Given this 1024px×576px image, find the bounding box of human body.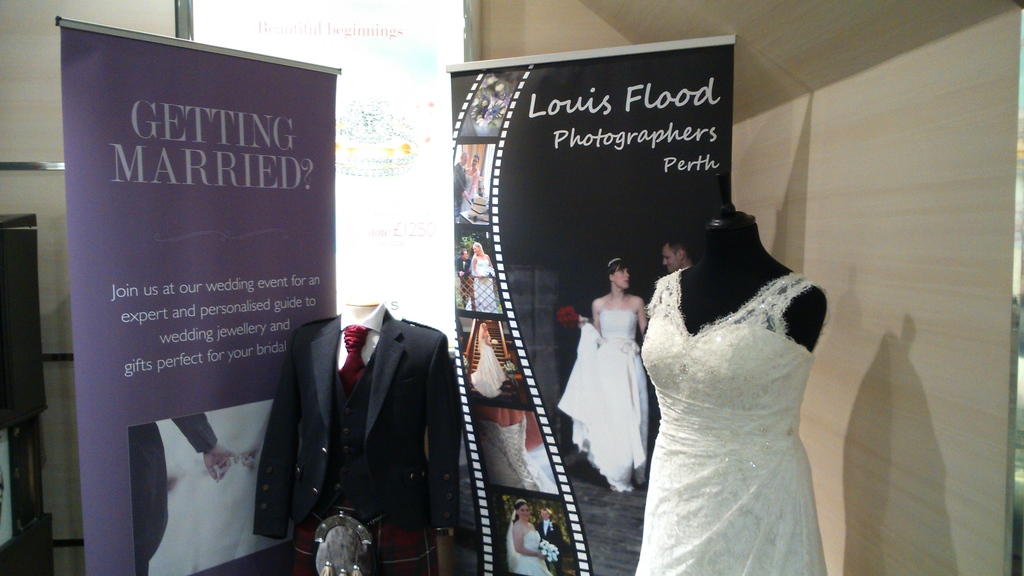
detection(472, 322, 507, 396).
